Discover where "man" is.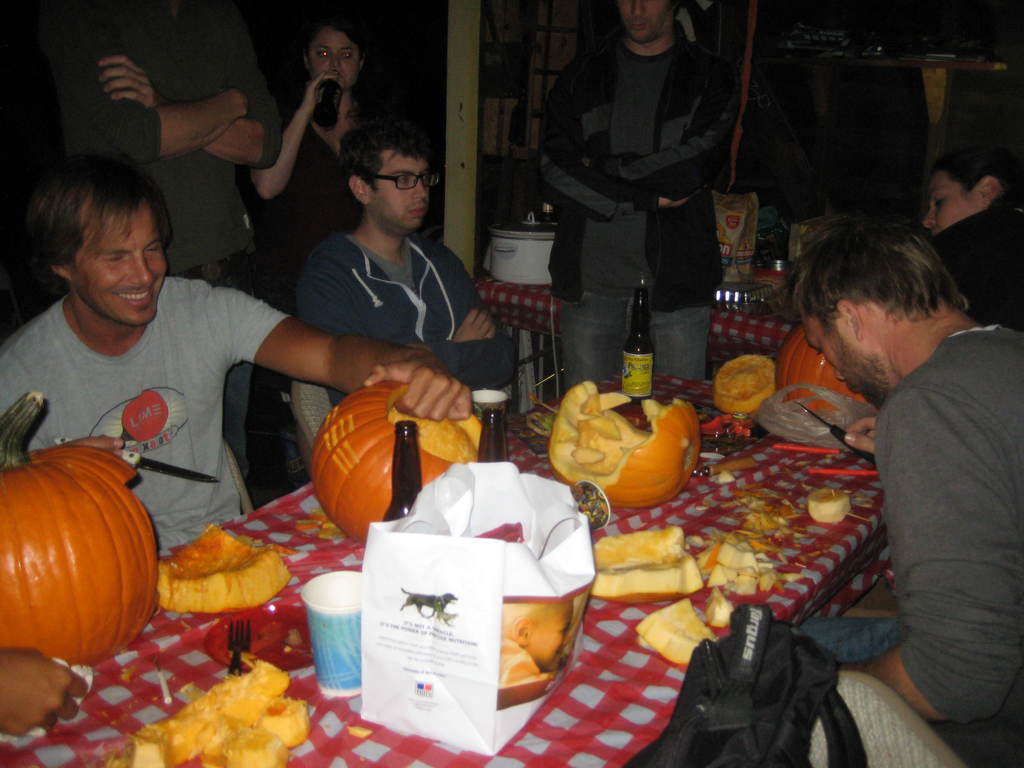
Discovered at pyautogui.locateOnScreen(527, 0, 737, 393).
